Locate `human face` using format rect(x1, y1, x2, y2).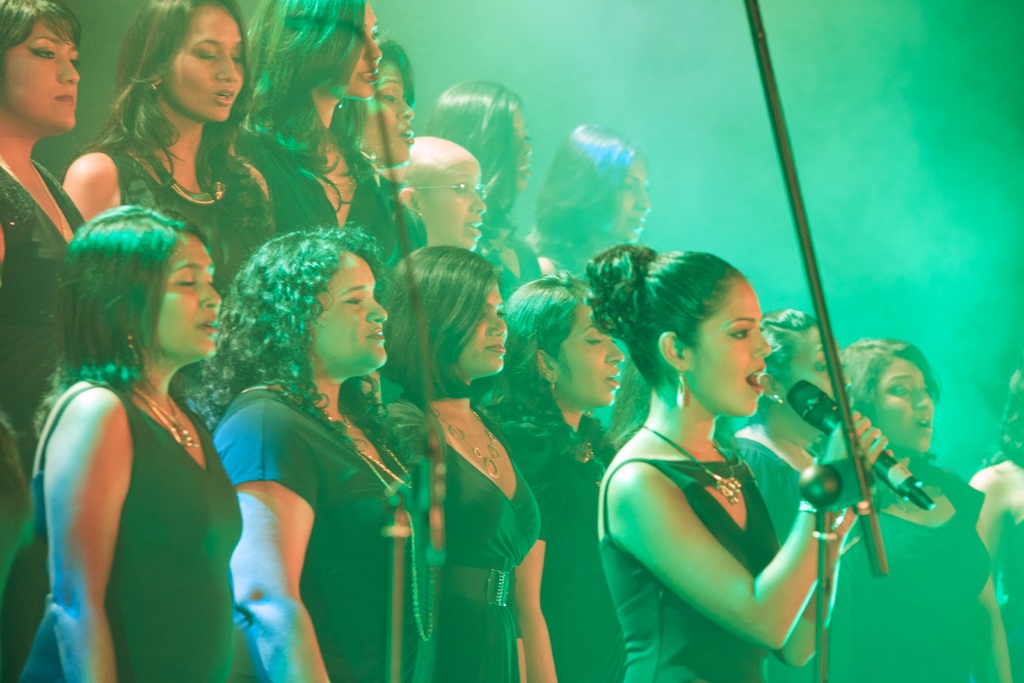
rect(426, 162, 493, 249).
